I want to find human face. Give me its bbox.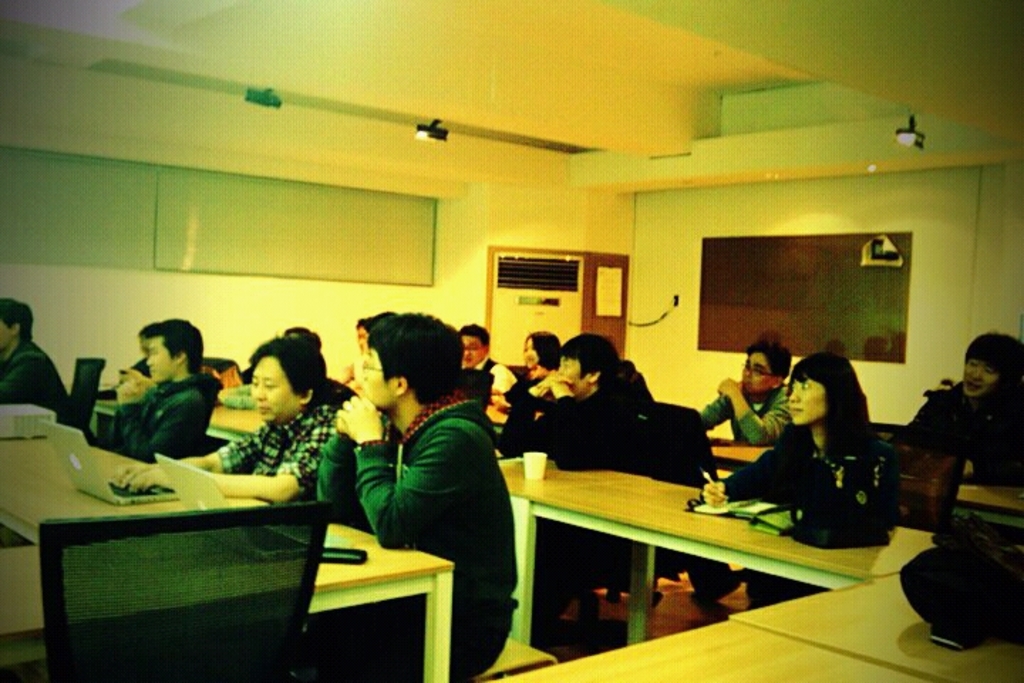
(x1=249, y1=354, x2=296, y2=423).
